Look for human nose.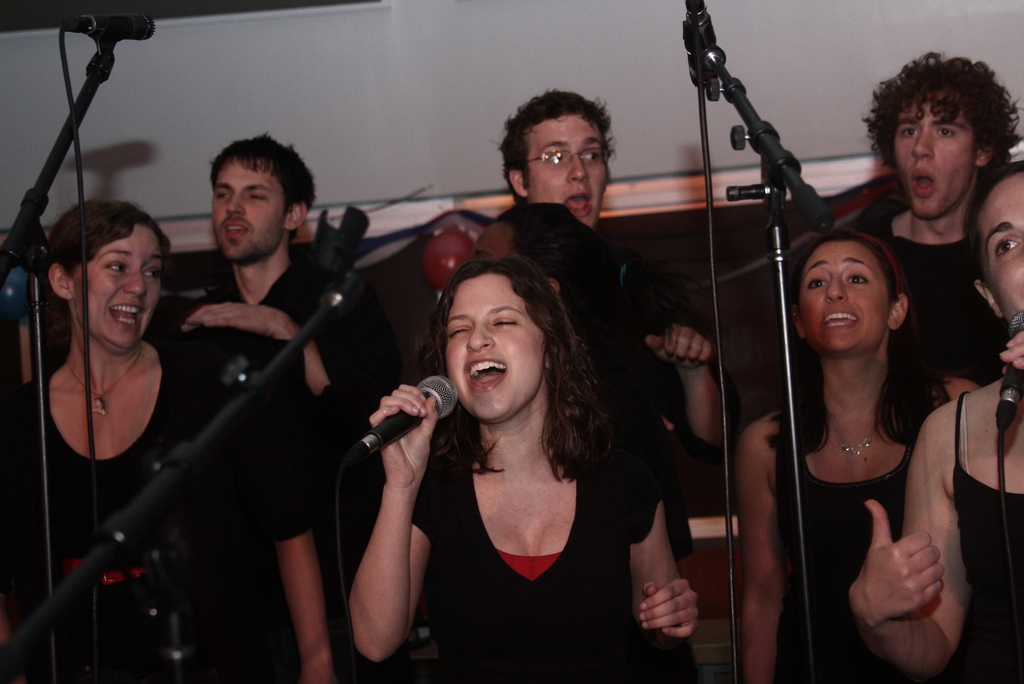
Found: [568, 156, 589, 186].
